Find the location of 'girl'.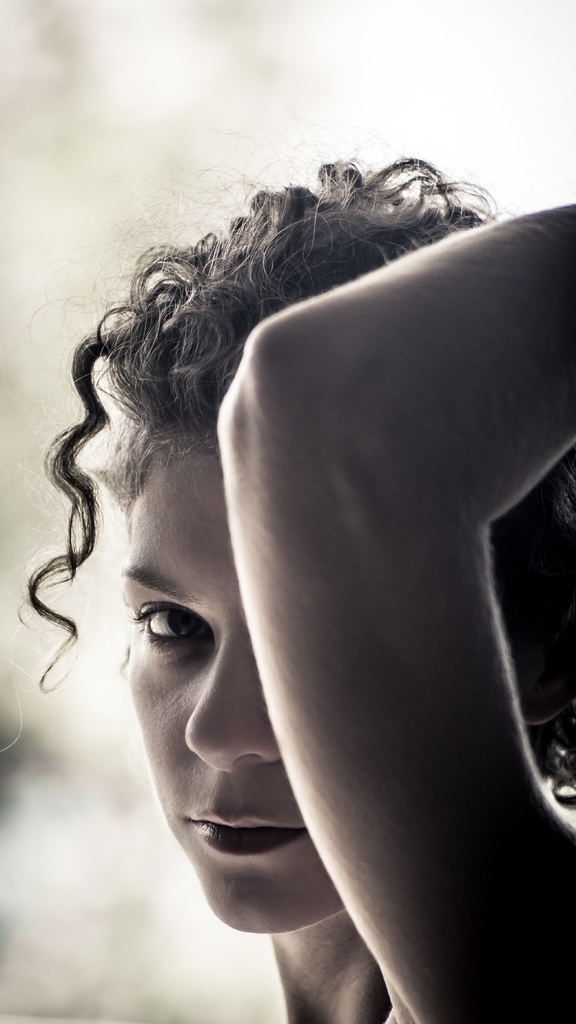
Location: Rect(0, 136, 575, 1023).
